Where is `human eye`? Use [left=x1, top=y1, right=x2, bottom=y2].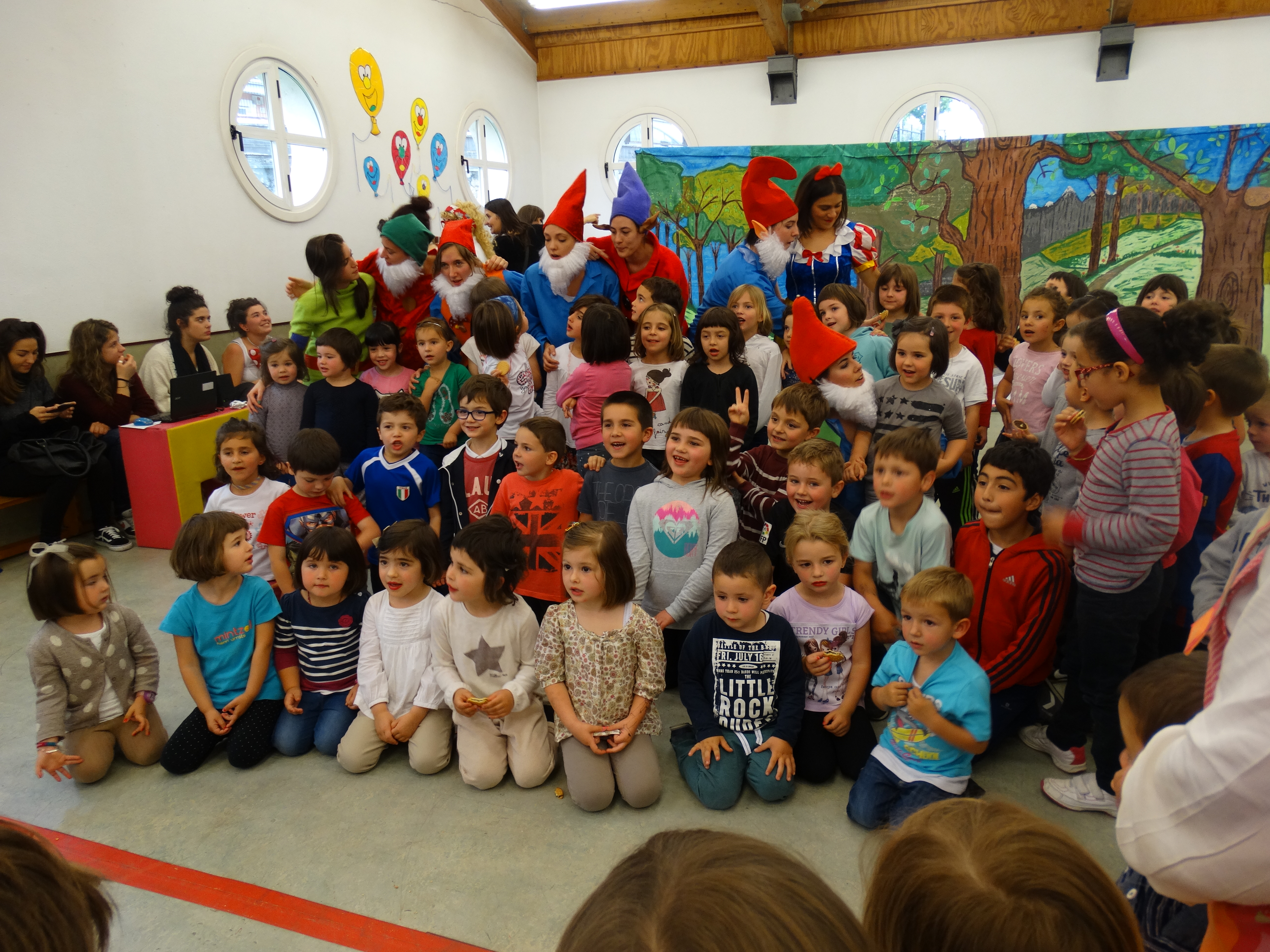
[left=171, top=81, right=173, bottom=84].
